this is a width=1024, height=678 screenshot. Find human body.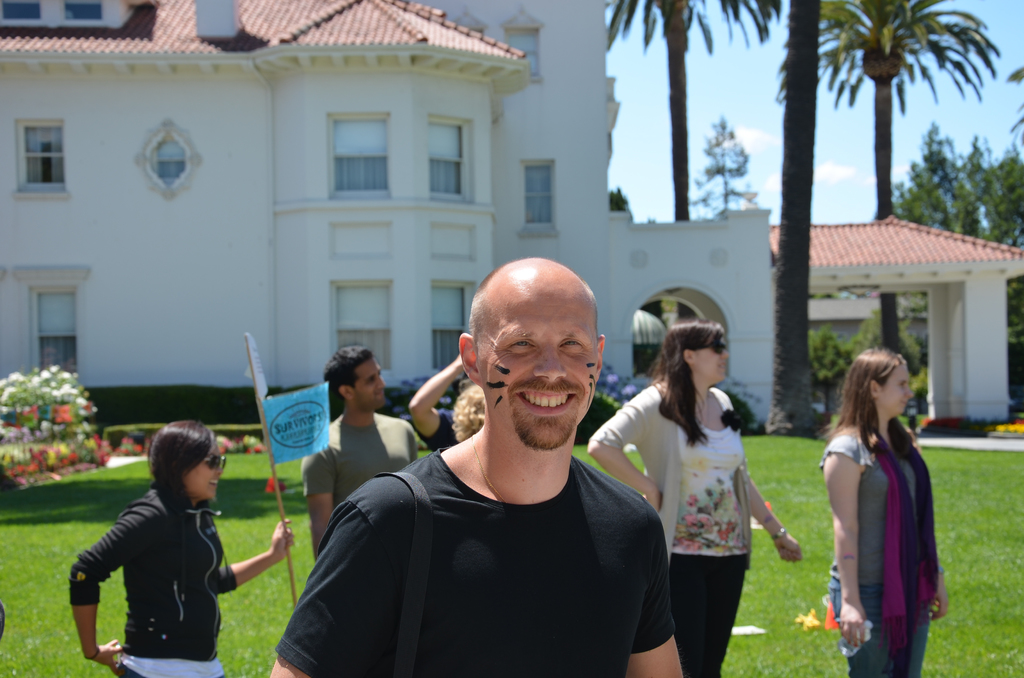
Bounding box: box(576, 314, 810, 677).
